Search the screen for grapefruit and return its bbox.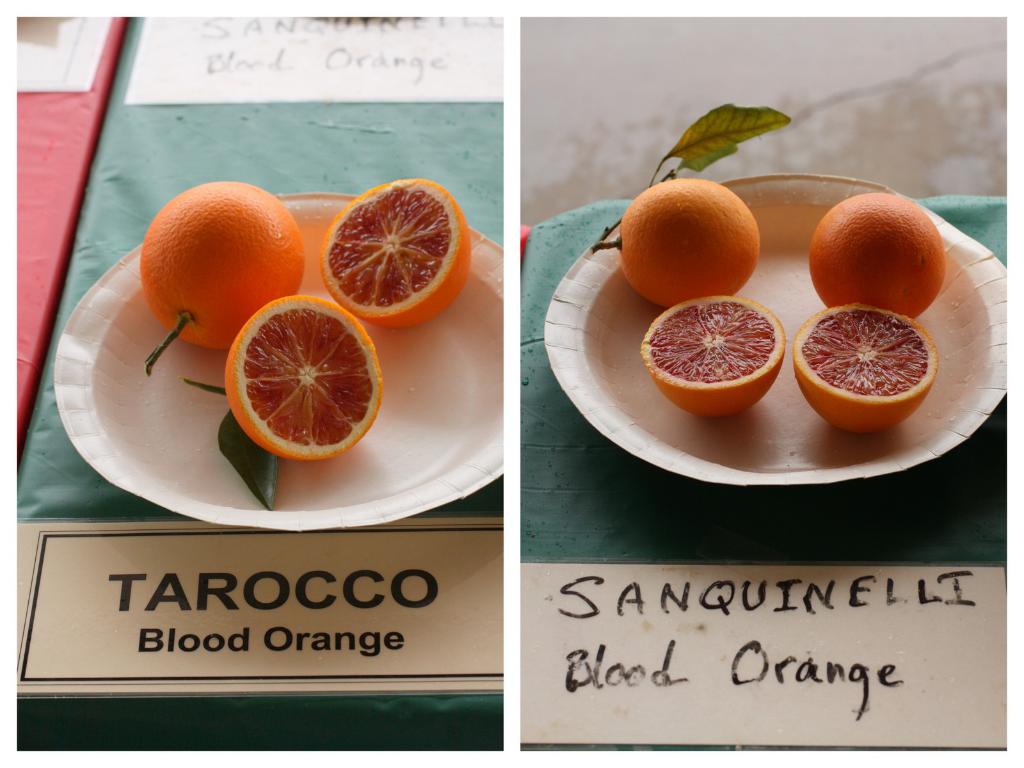
Found: 318 175 473 327.
